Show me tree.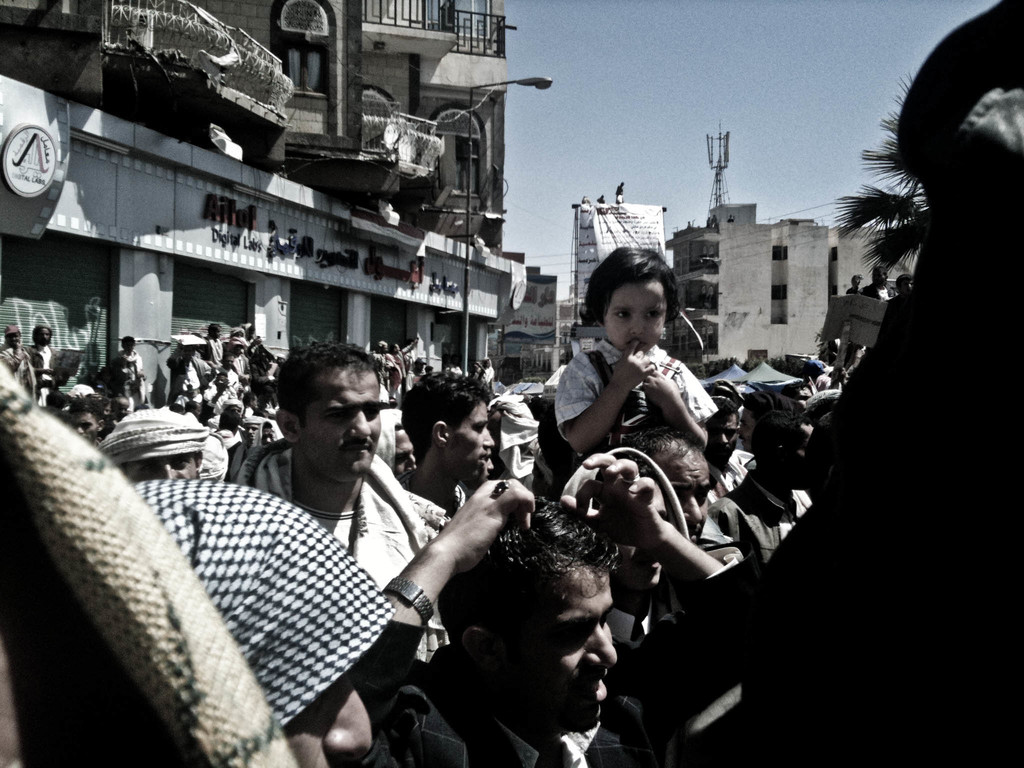
tree is here: {"left": 825, "top": 81, "right": 969, "bottom": 273}.
